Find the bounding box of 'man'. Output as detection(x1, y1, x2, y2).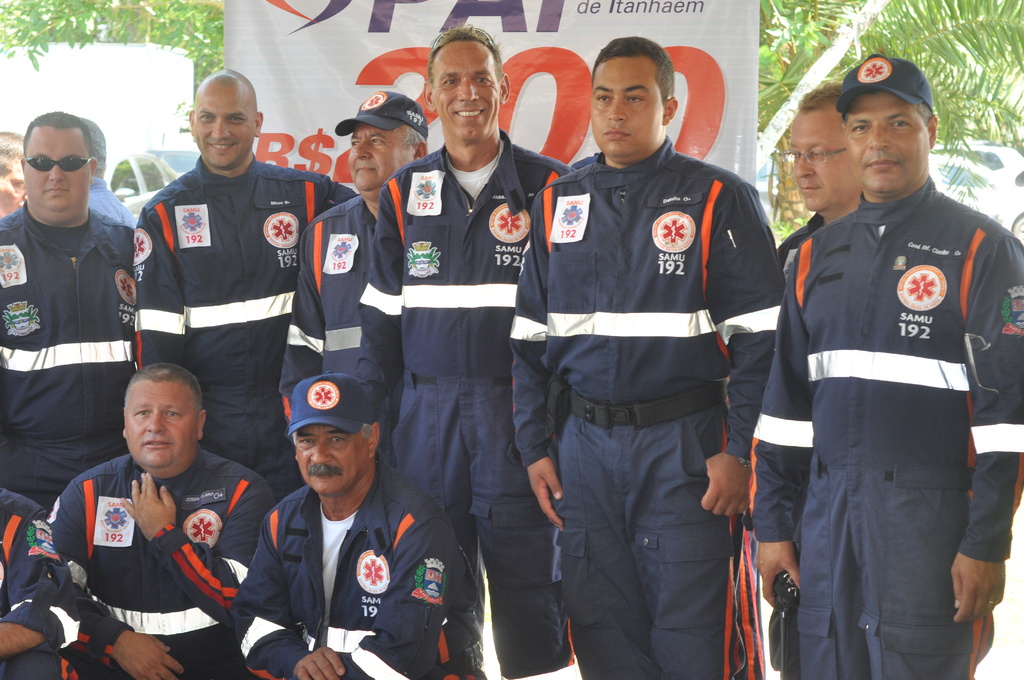
detection(47, 360, 283, 679).
